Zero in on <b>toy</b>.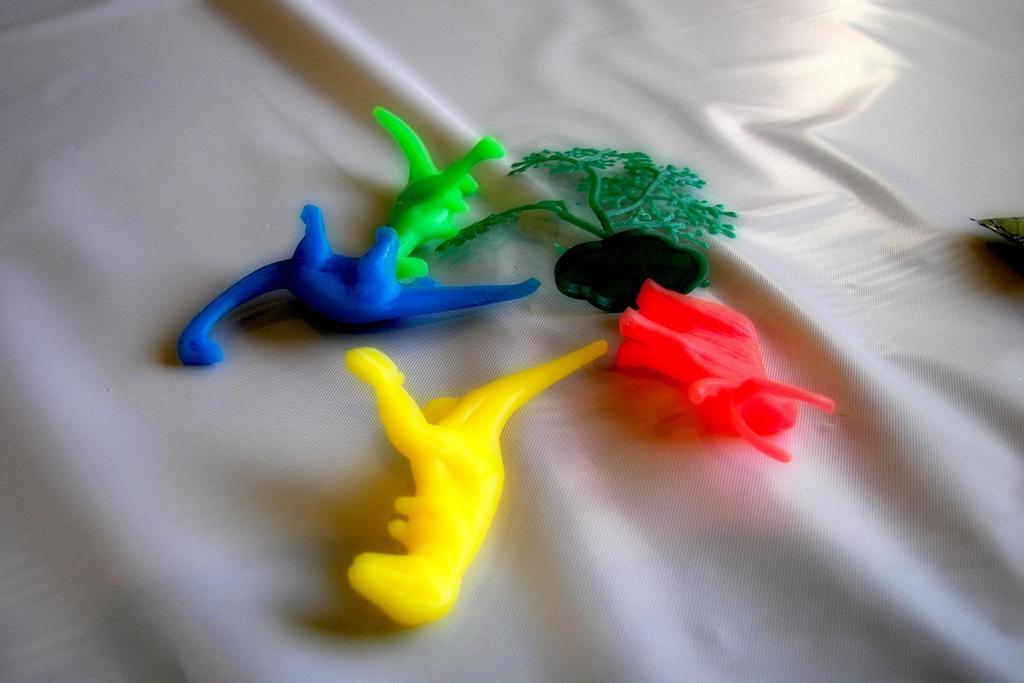
Zeroed in: 426/146/740/315.
